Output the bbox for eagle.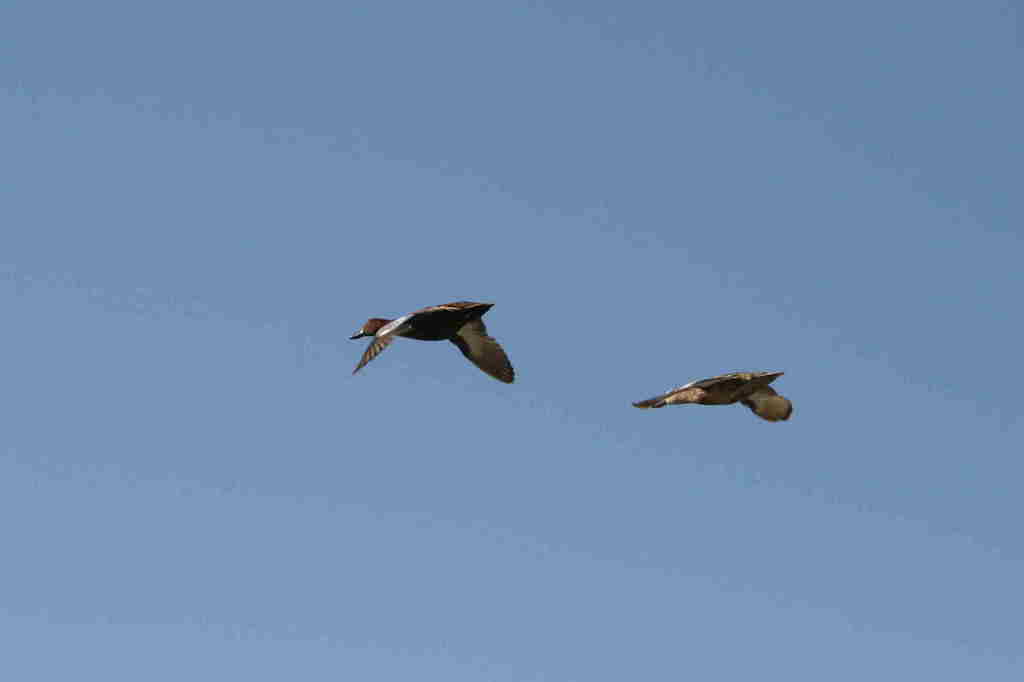
<box>632,370,796,424</box>.
